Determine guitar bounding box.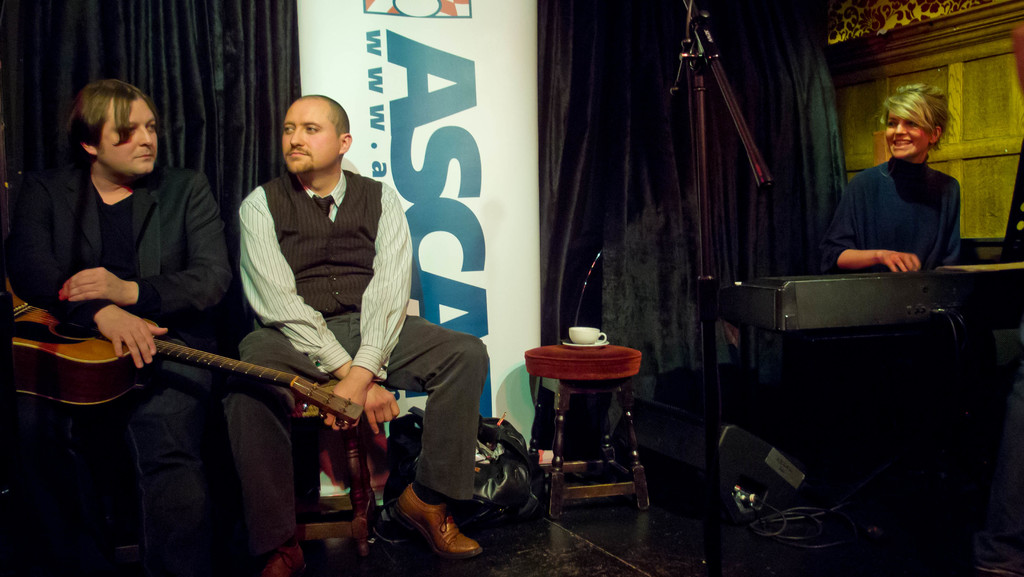
Determined: x1=0 y1=274 x2=363 y2=411.
